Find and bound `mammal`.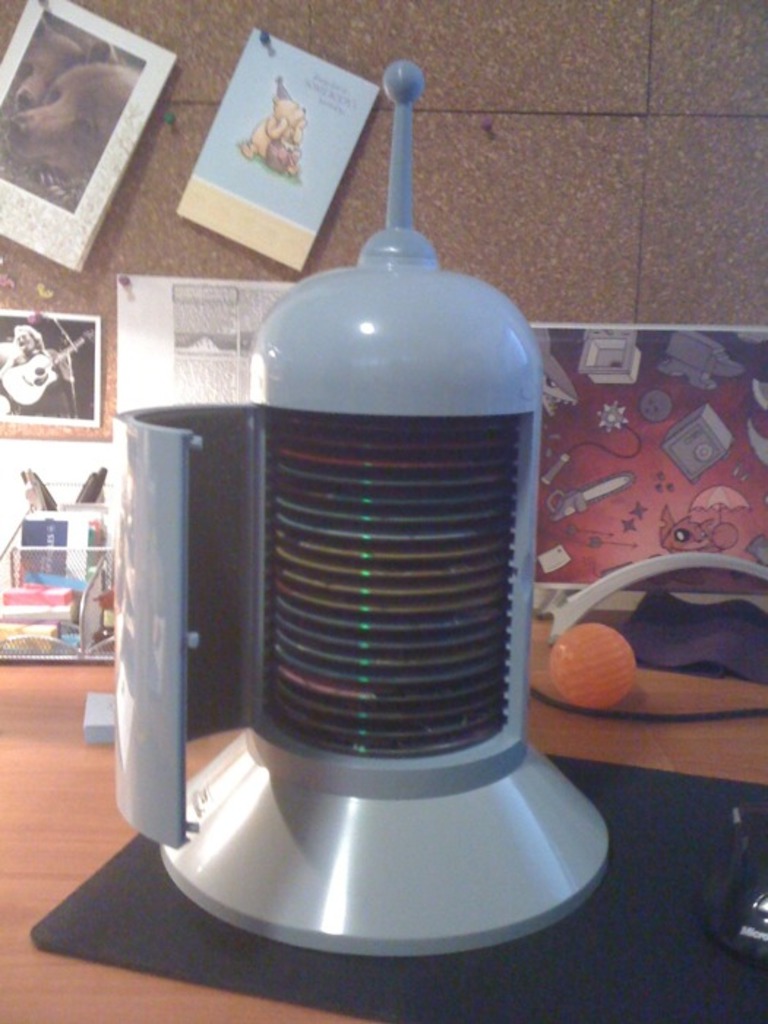
Bound: <region>0, 319, 72, 418</region>.
